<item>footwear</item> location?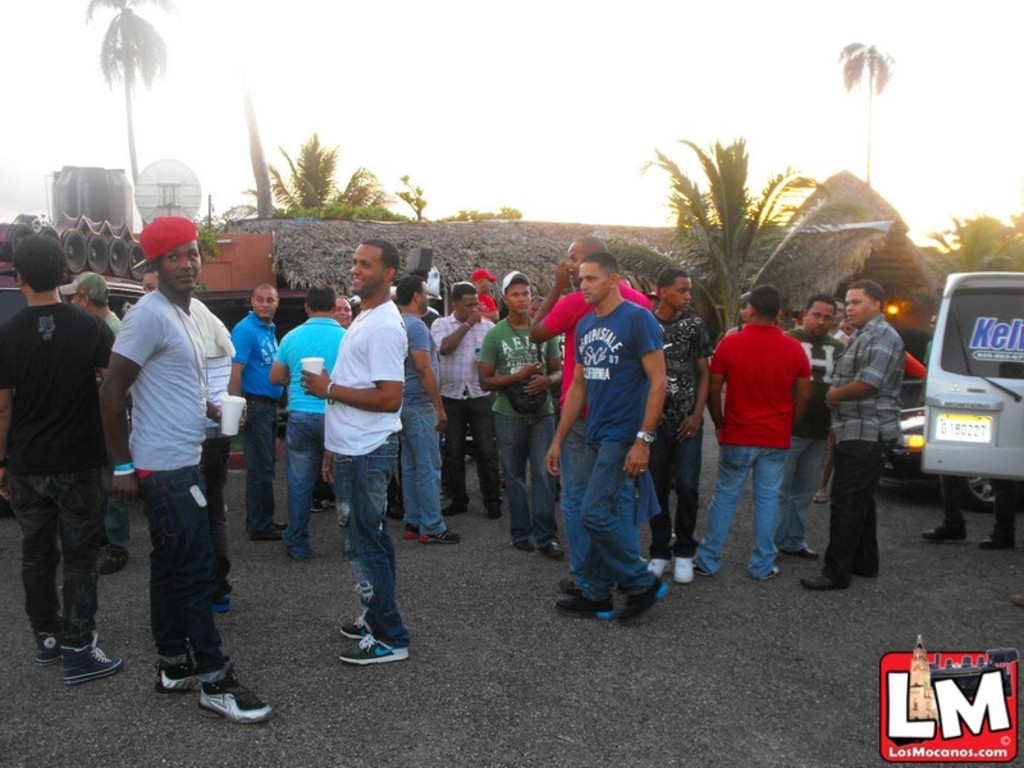
<bbox>485, 508, 502, 520</bbox>
